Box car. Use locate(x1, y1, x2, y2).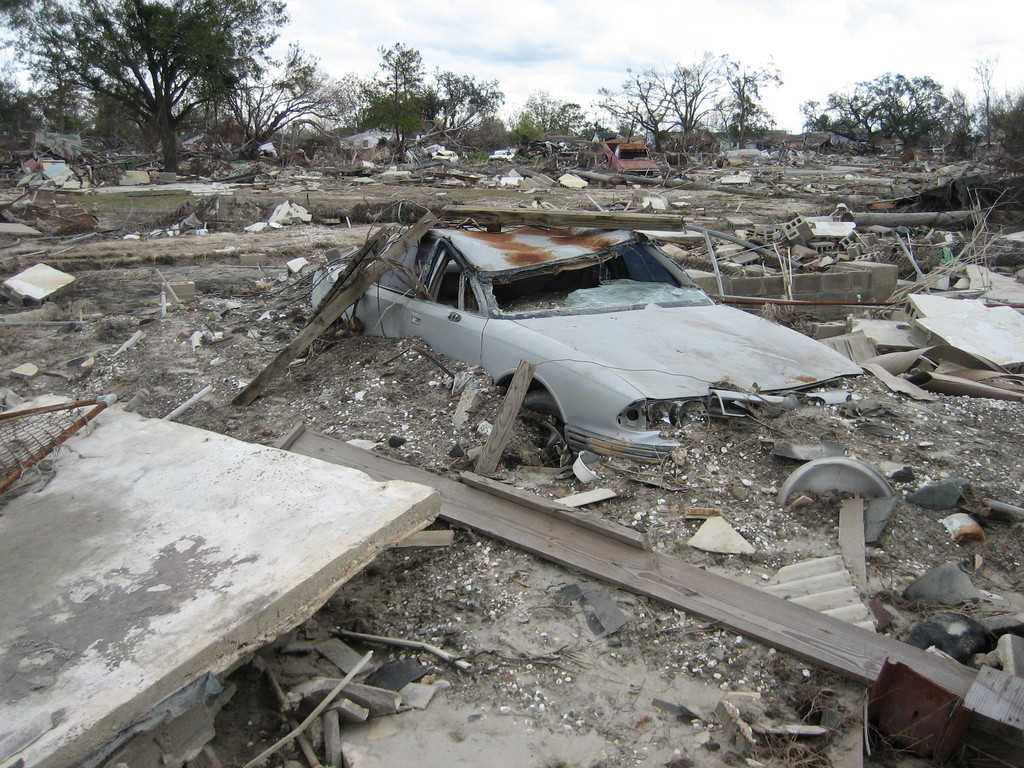
locate(605, 134, 658, 177).
